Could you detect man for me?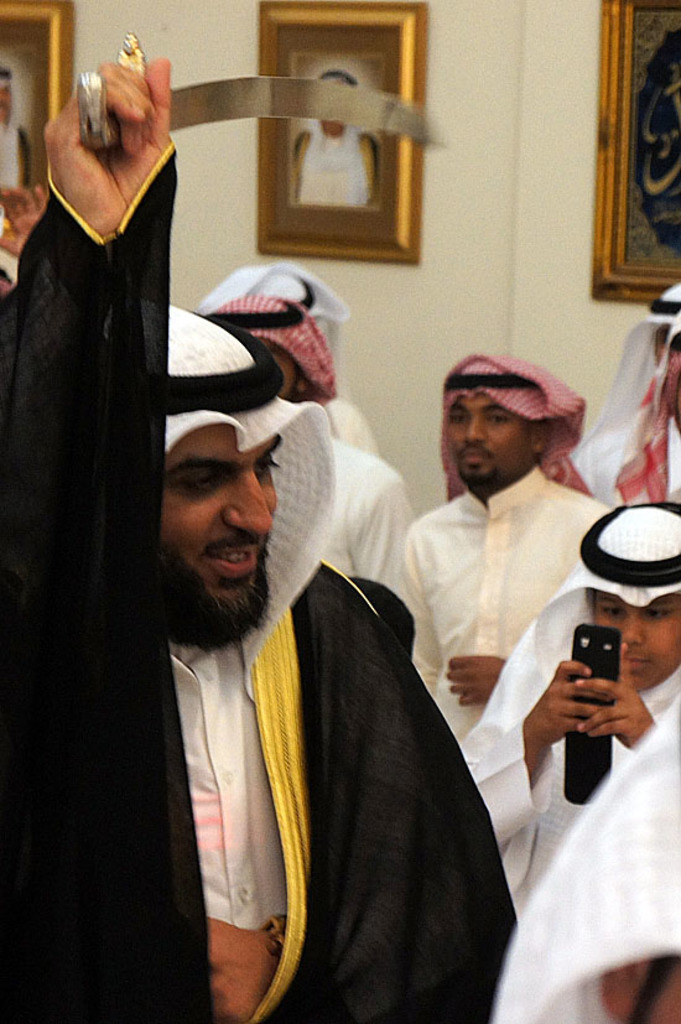
Detection result: 35,114,452,994.
